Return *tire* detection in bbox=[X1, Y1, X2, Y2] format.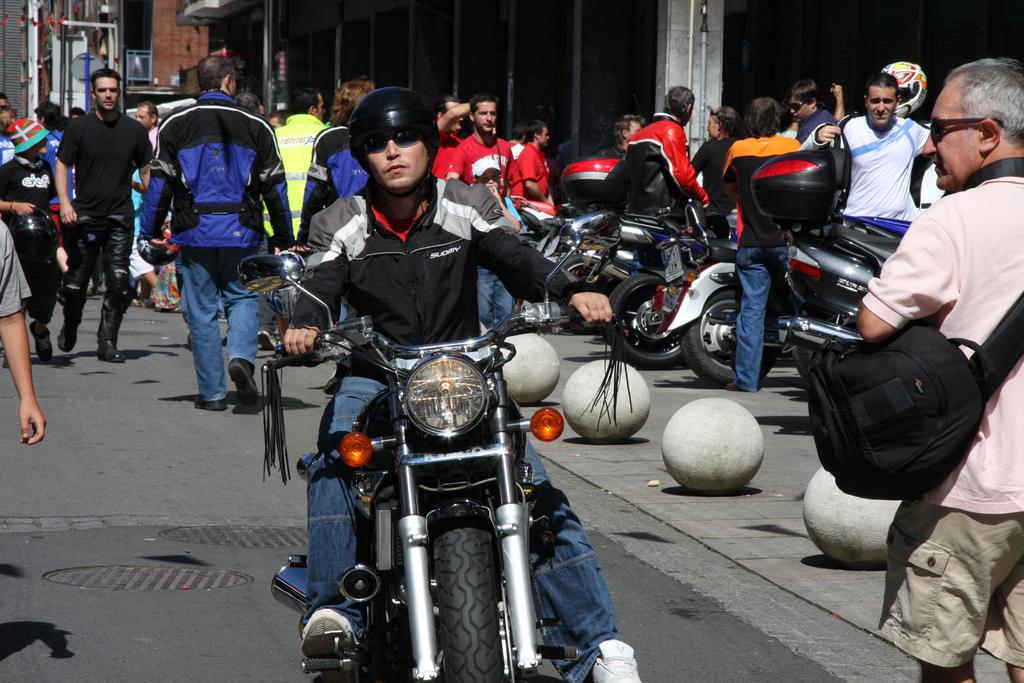
bbox=[684, 288, 772, 384].
